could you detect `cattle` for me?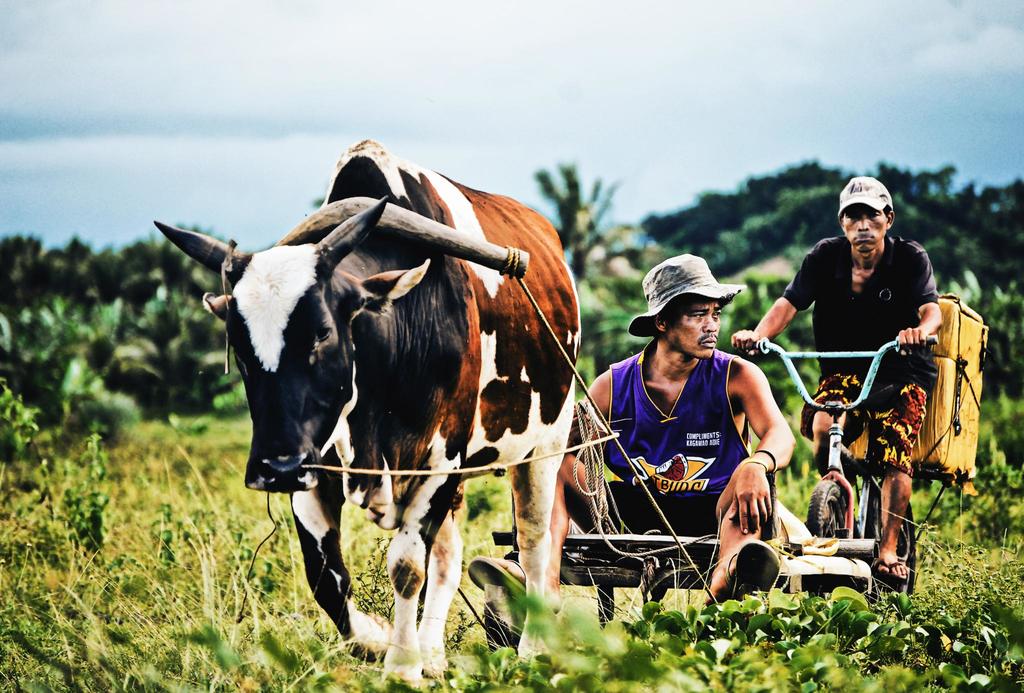
Detection result: (x1=161, y1=149, x2=579, y2=692).
